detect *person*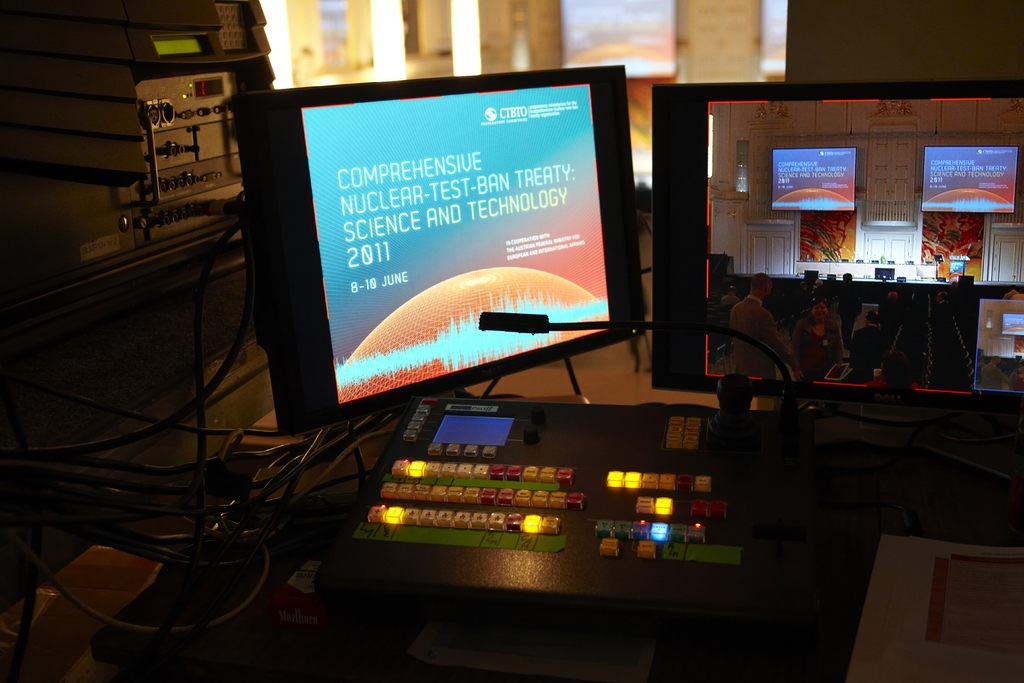
<bbox>1014, 292, 1023, 298</bbox>
